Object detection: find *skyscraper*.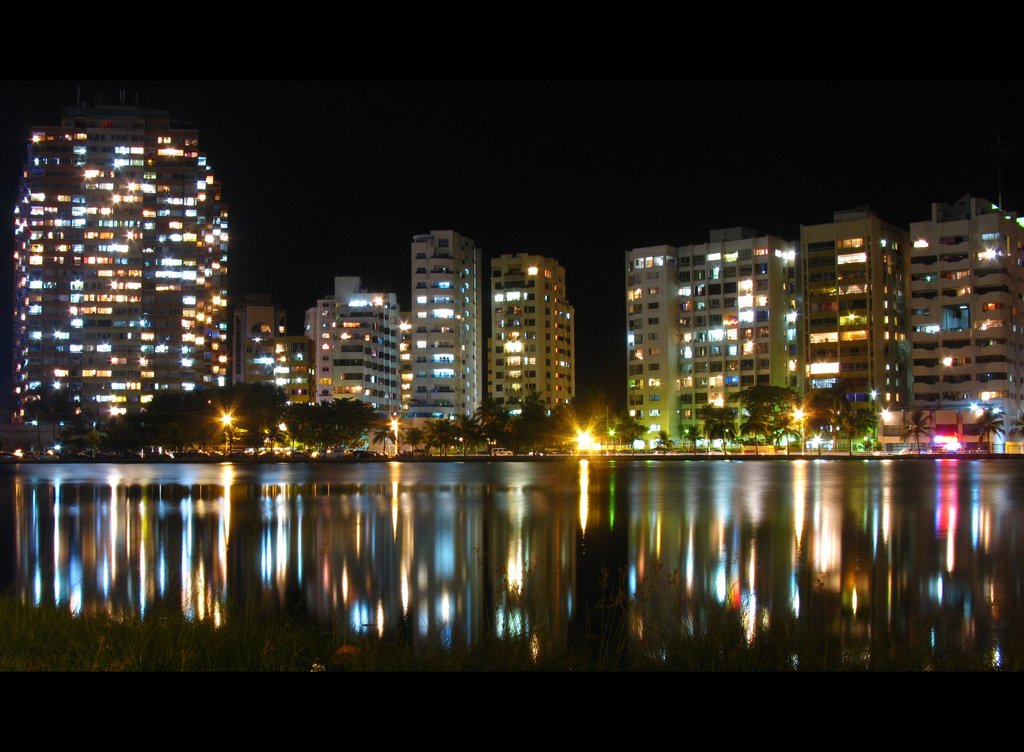
12:94:238:421.
